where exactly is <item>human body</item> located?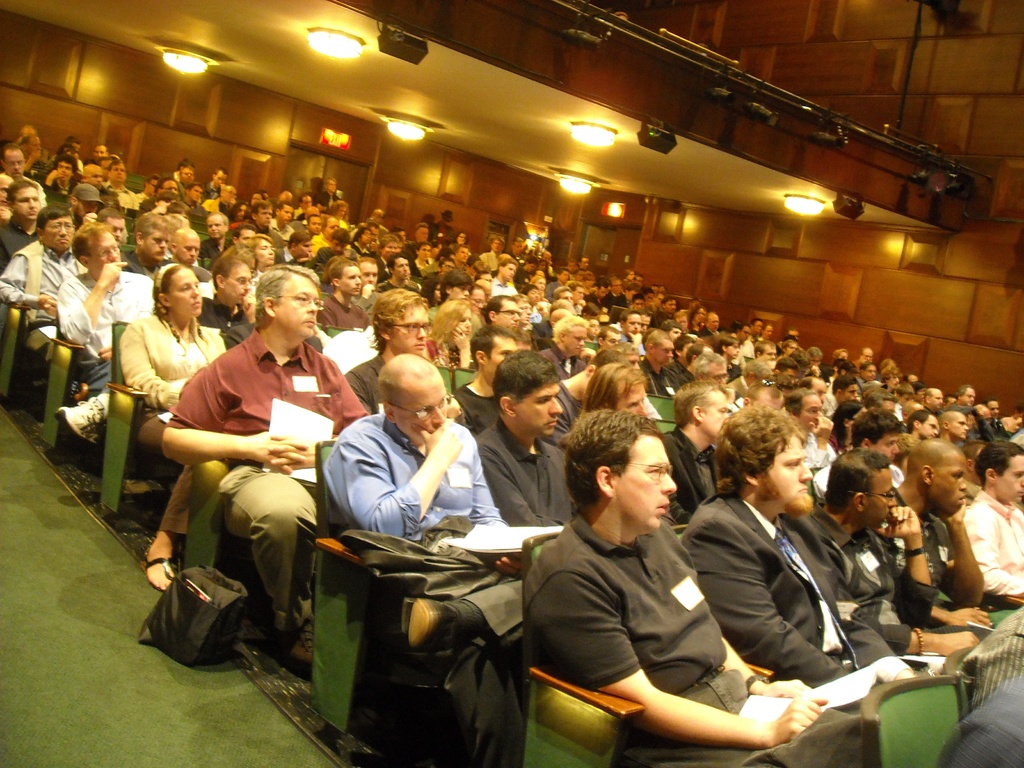
Its bounding box is x1=887 y1=383 x2=915 y2=420.
